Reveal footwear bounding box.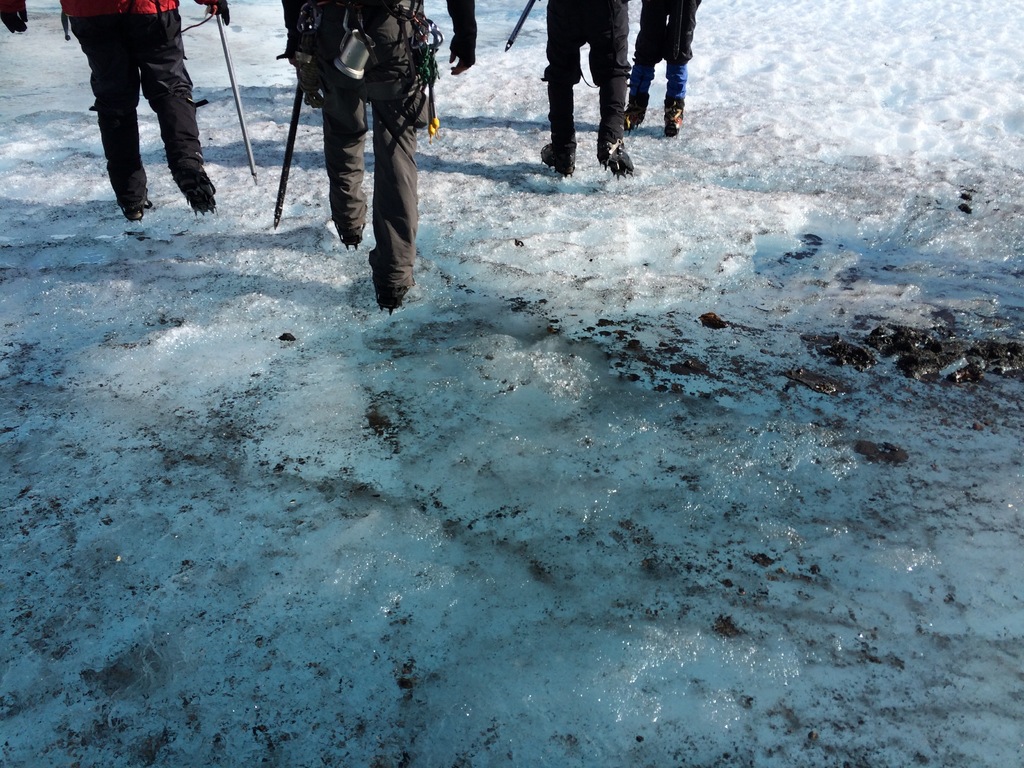
Revealed: [543, 145, 576, 175].
